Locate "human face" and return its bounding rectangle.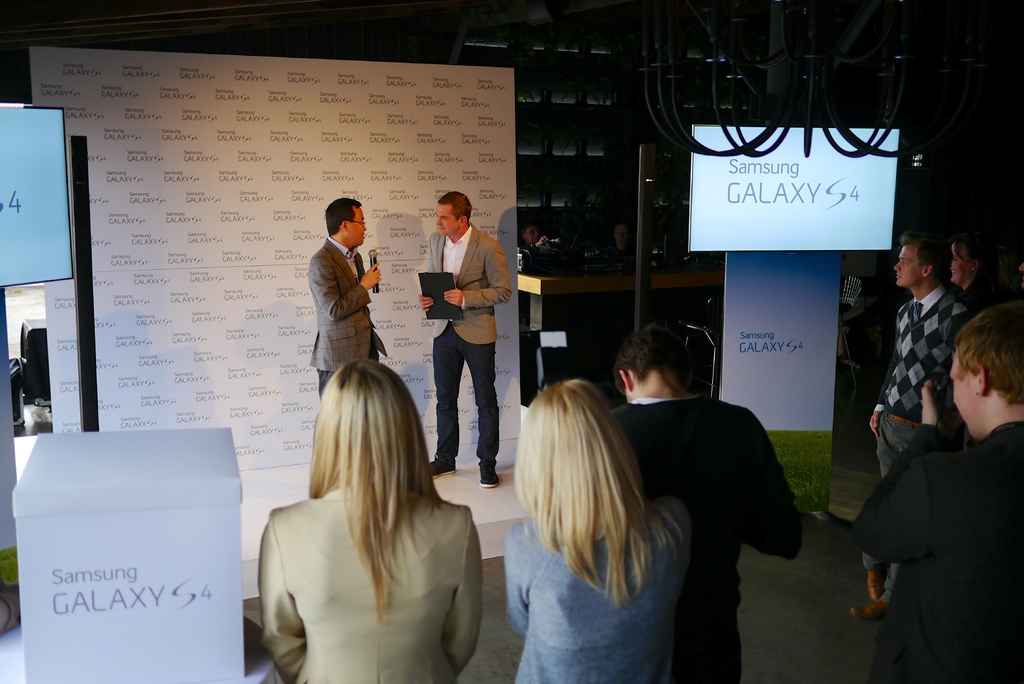
(893,242,920,284).
